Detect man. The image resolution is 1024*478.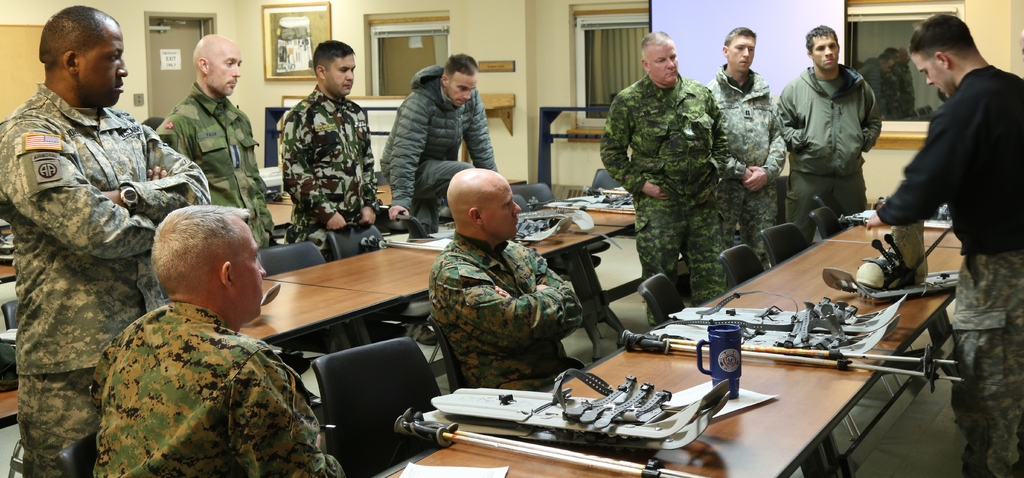
<bbox>876, 16, 1023, 477</bbox>.
